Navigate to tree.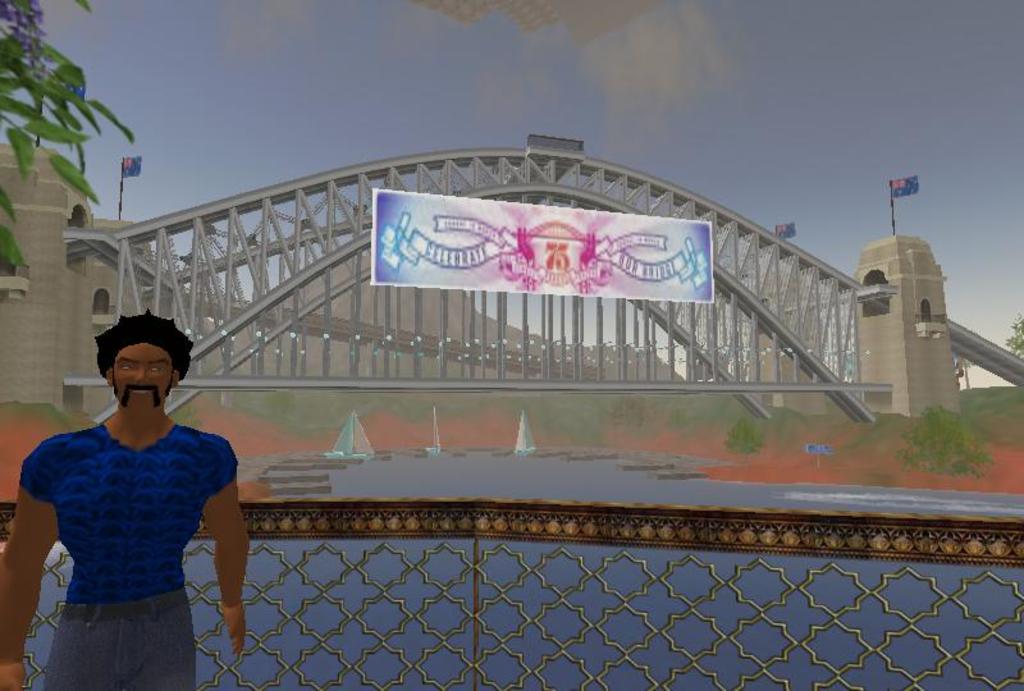
Navigation target: bbox(0, 0, 138, 292).
